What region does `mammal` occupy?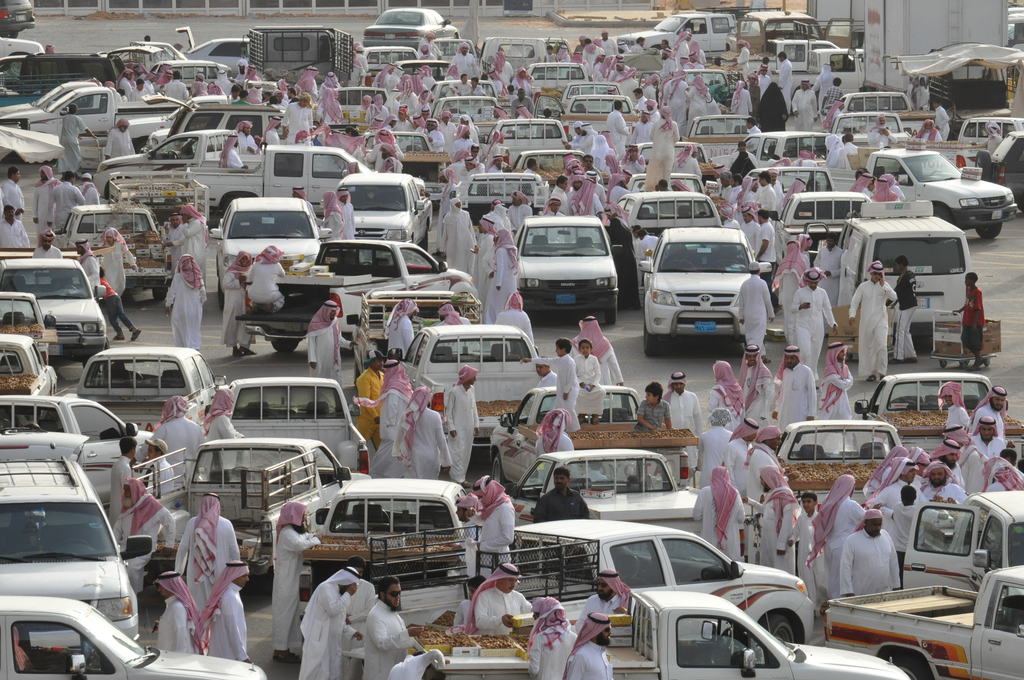
[470, 475, 513, 575].
